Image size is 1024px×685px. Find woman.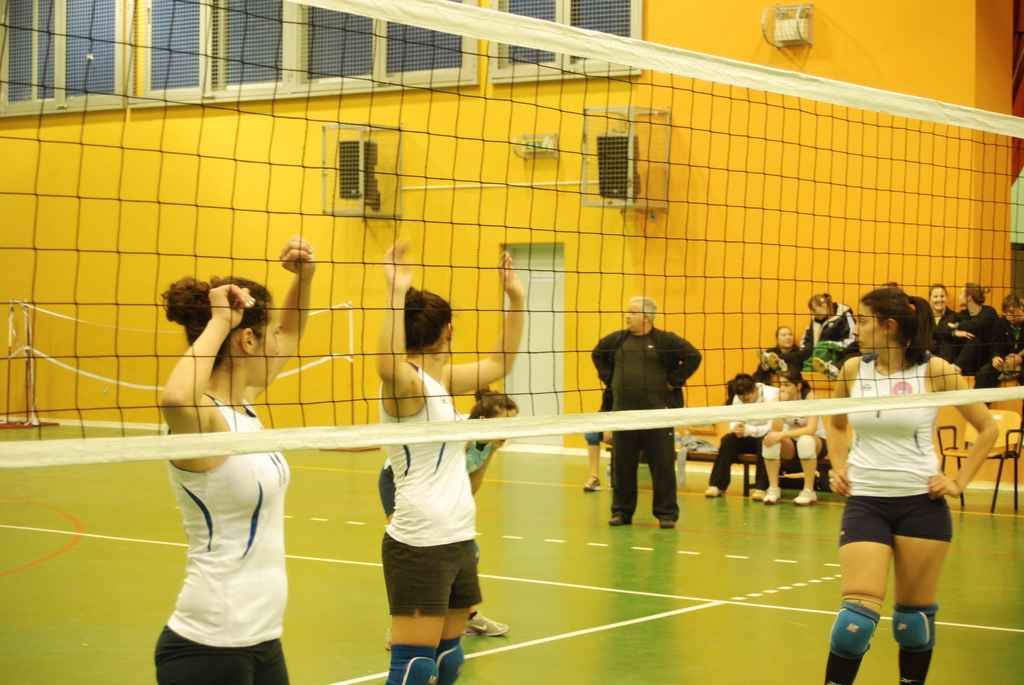
detection(376, 386, 519, 642).
